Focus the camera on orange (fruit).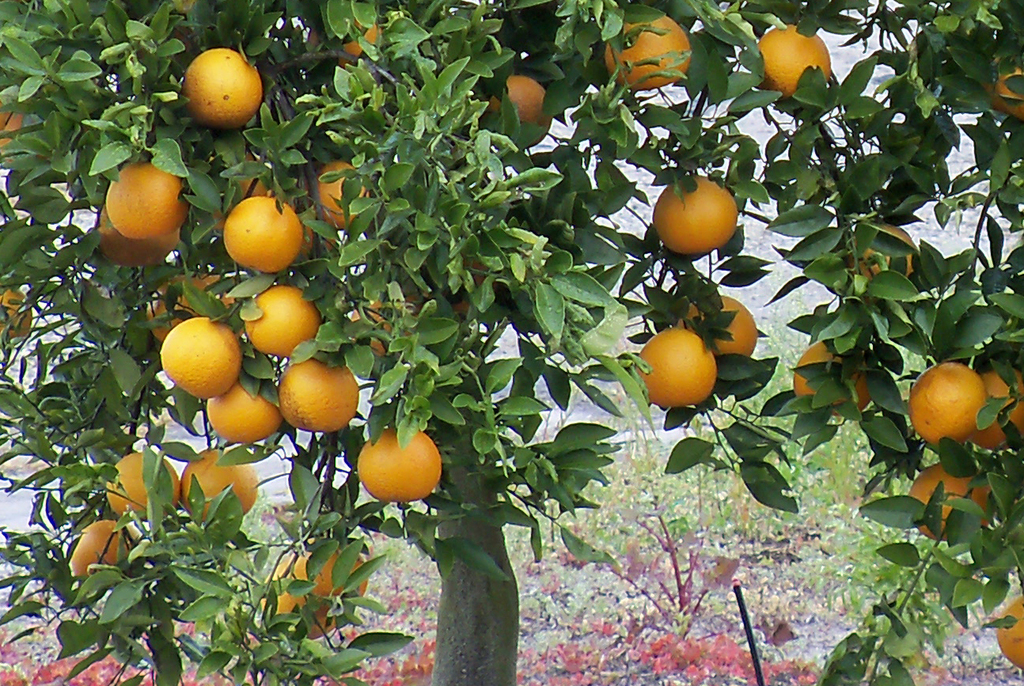
Focus region: (495, 71, 538, 112).
